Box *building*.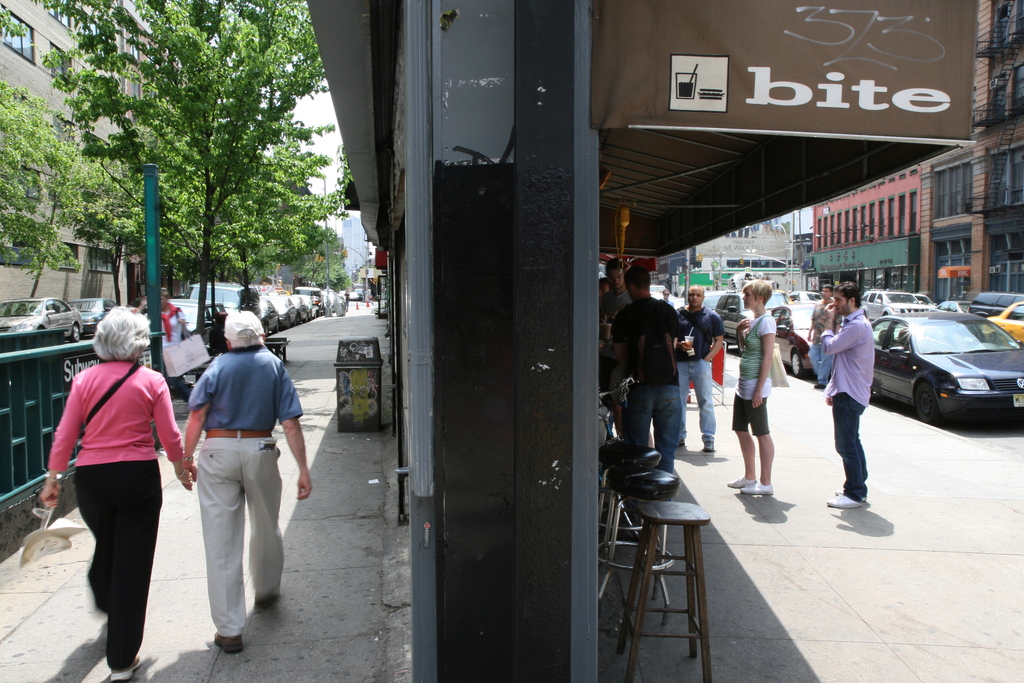
<region>669, 226, 792, 274</region>.
